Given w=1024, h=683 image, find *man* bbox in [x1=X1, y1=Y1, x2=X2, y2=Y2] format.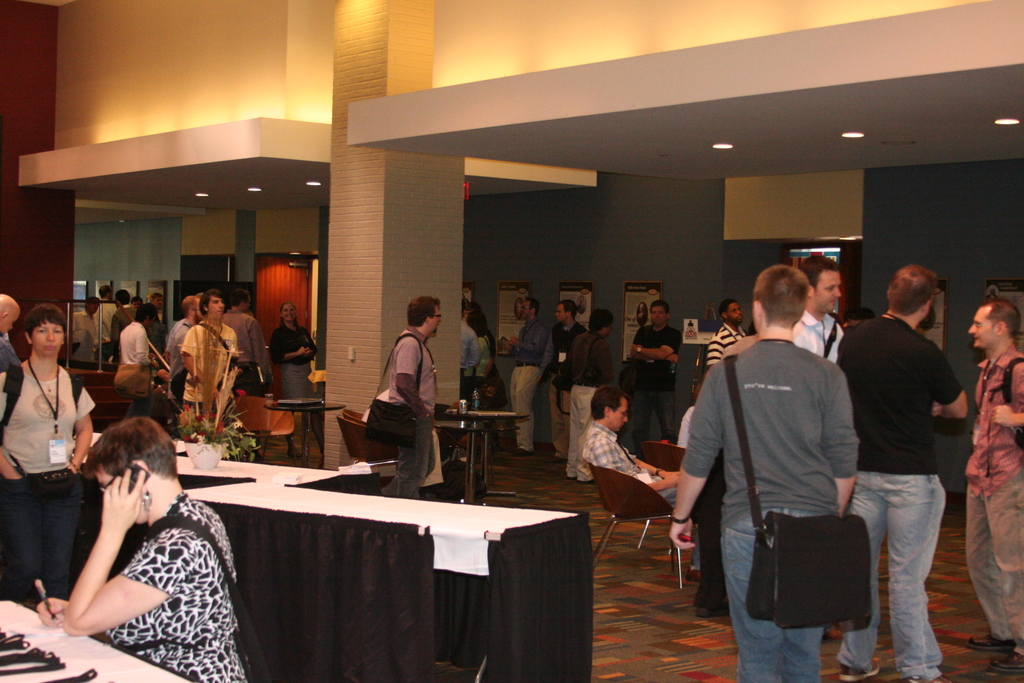
[x1=460, y1=303, x2=479, y2=404].
